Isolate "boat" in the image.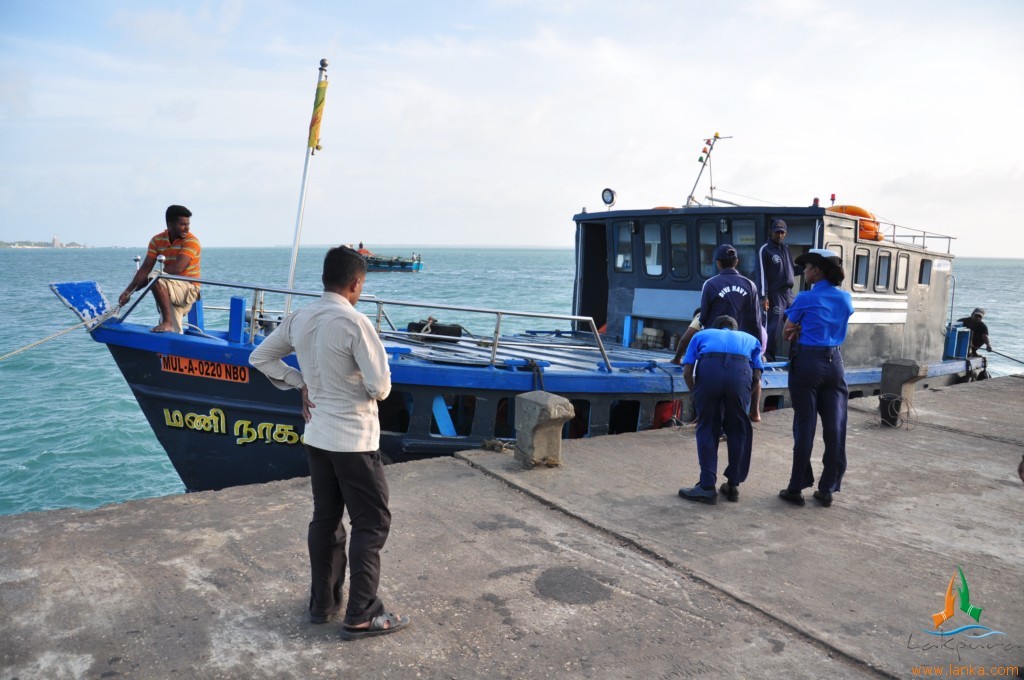
Isolated region: bbox=[88, 105, 905, 483].
